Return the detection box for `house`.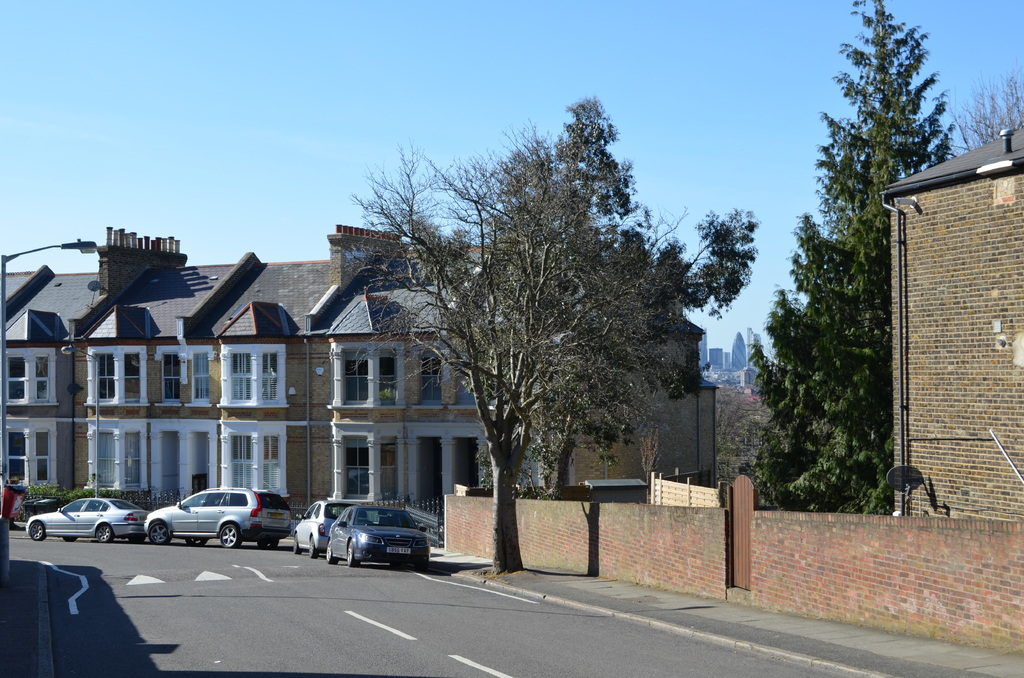
pyautogui.locateOnScreen(844, 97, 1013, 531).
